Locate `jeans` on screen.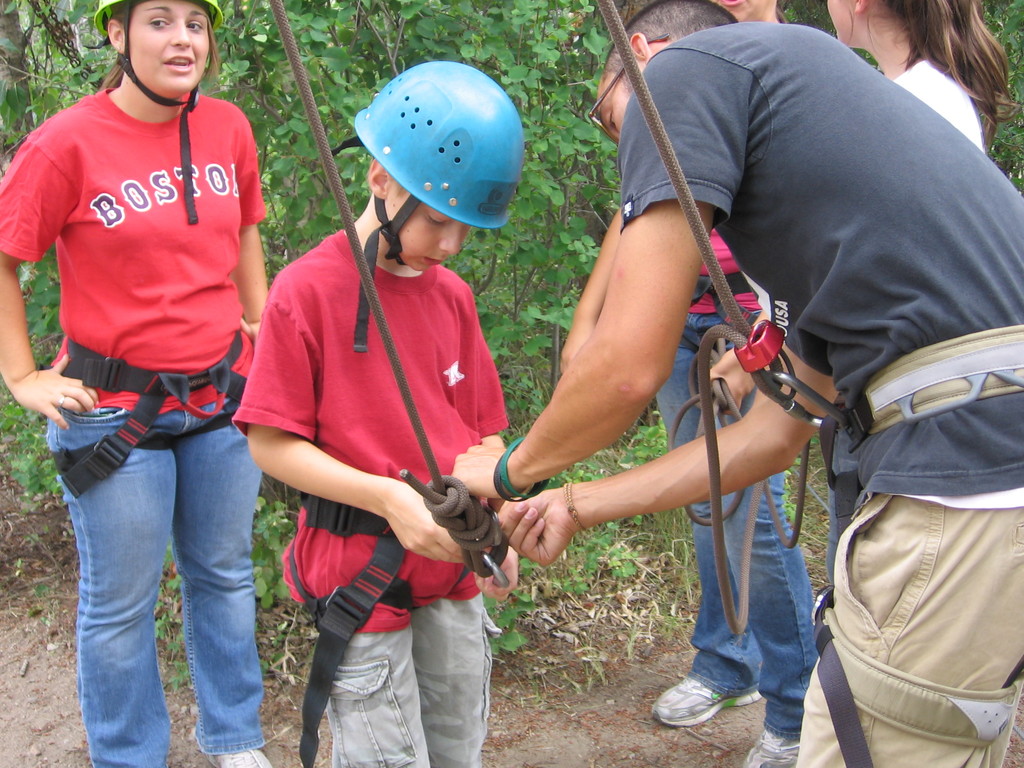
On screen at (50, 390, 261, 758).
